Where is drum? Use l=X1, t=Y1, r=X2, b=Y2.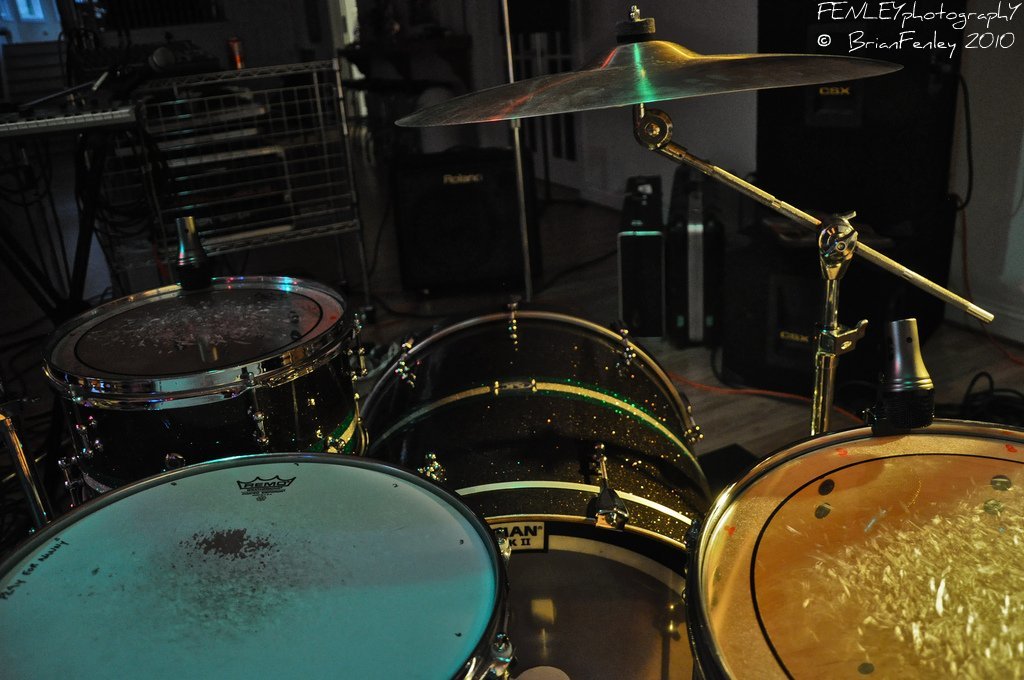
l=0, t=448, r=504, b=679.
